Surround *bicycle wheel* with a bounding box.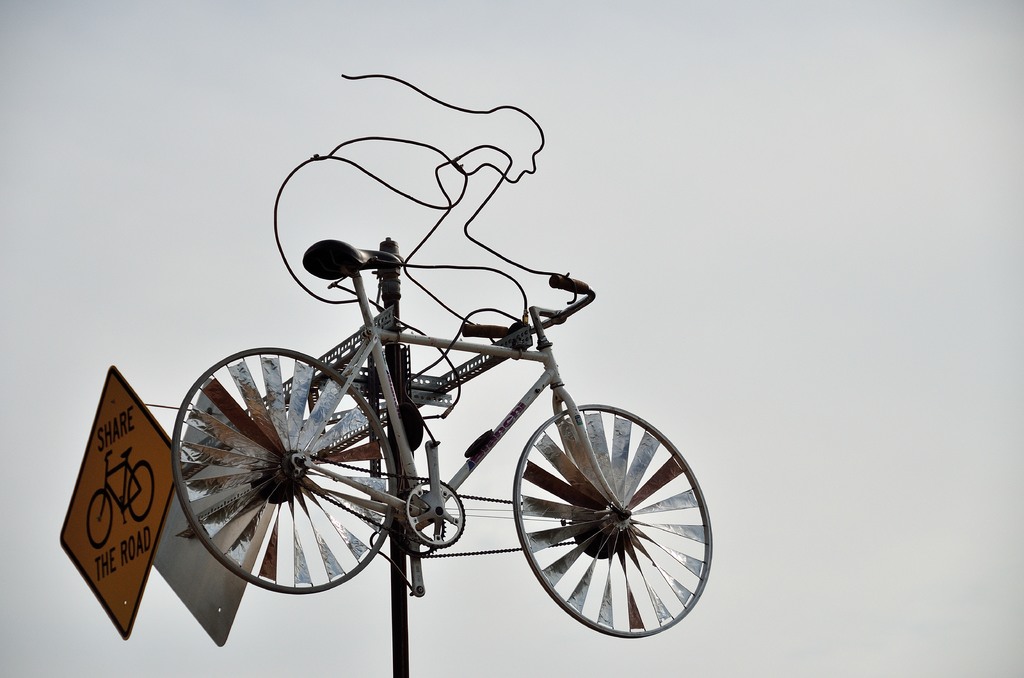
locate(495, 407, 712, 650).
